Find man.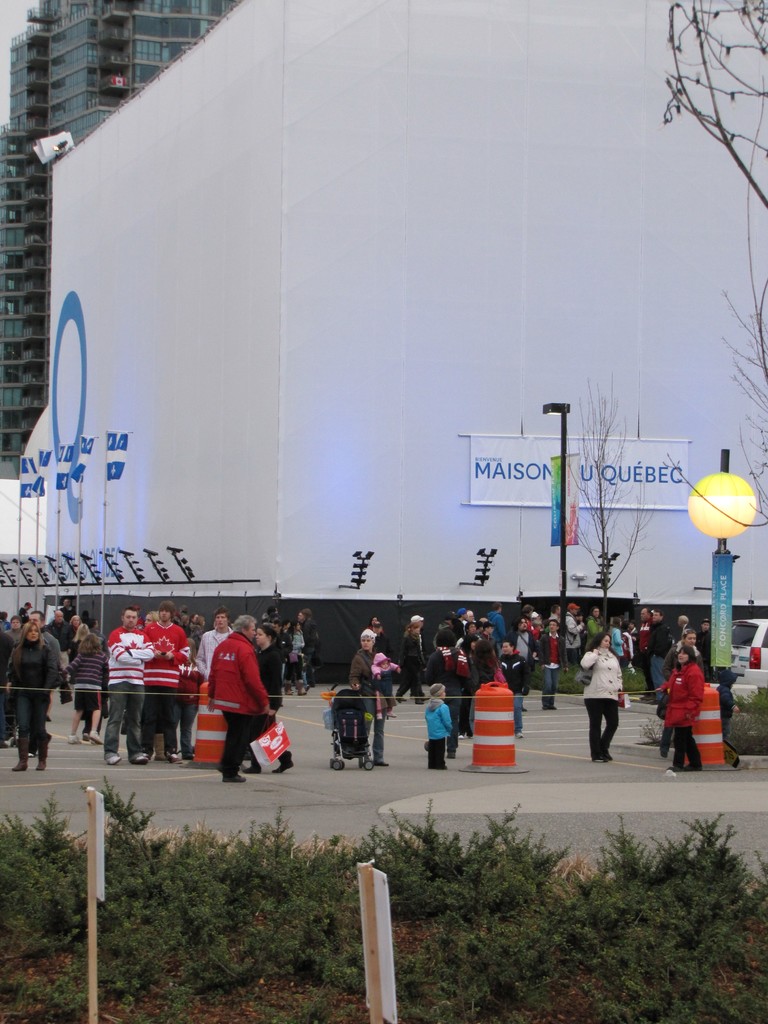
bbox(661, 629, 710, 691).
